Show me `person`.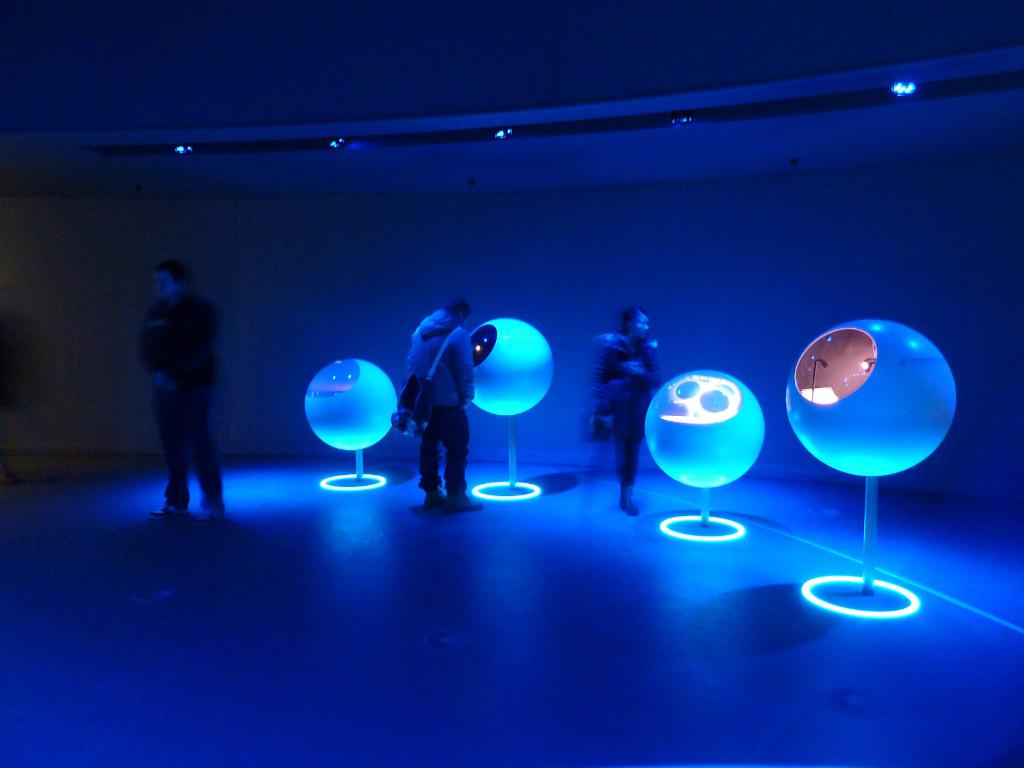
`person` is here: BBox(590, 302, 663, 518).
